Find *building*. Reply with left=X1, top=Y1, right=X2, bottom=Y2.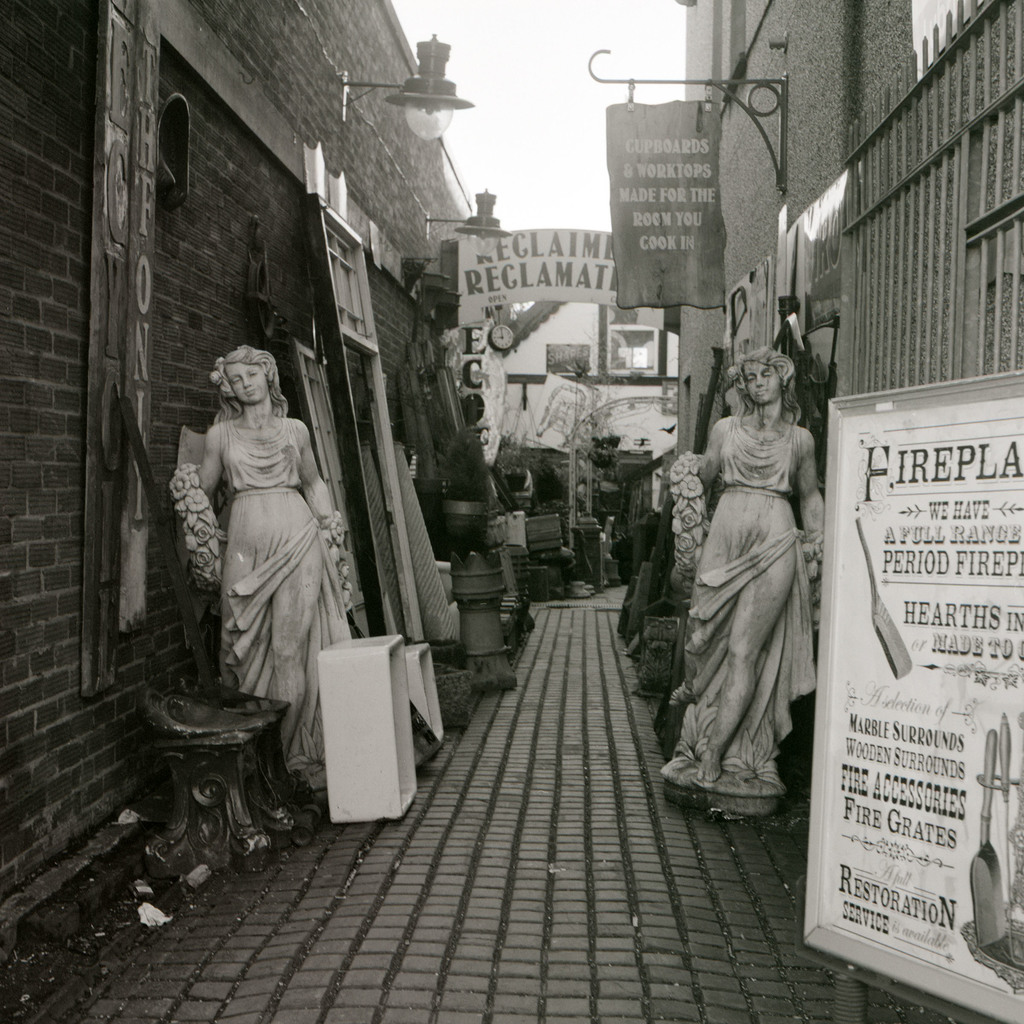
left=670, top=6, right=1022, bottom=1023.
